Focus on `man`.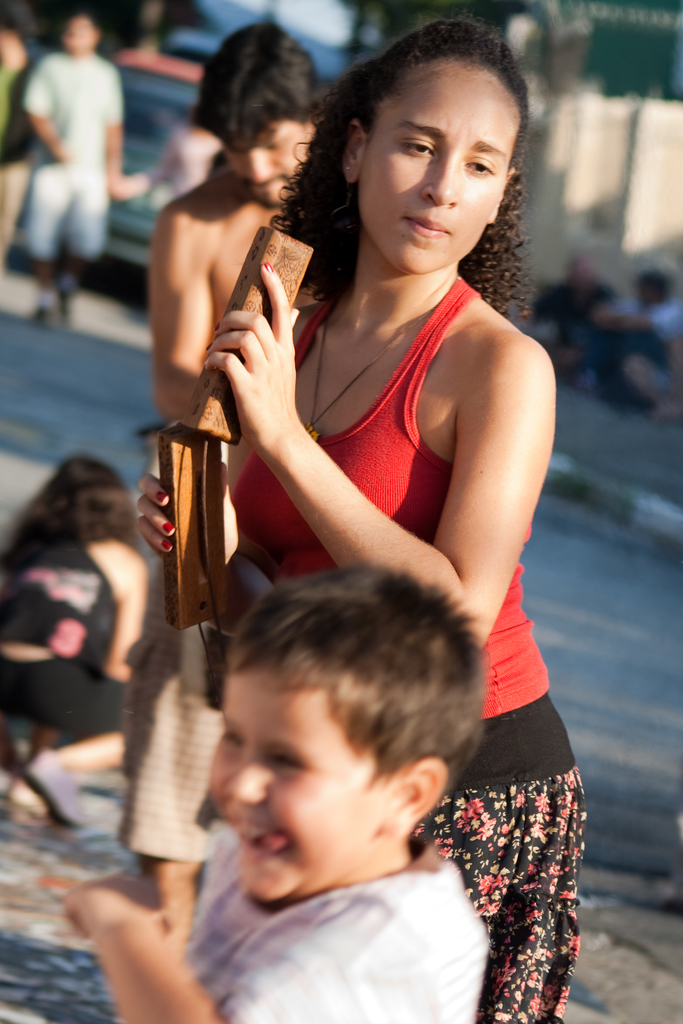
Focused at (x1=13, y1=8, x2=140, y2=295).
